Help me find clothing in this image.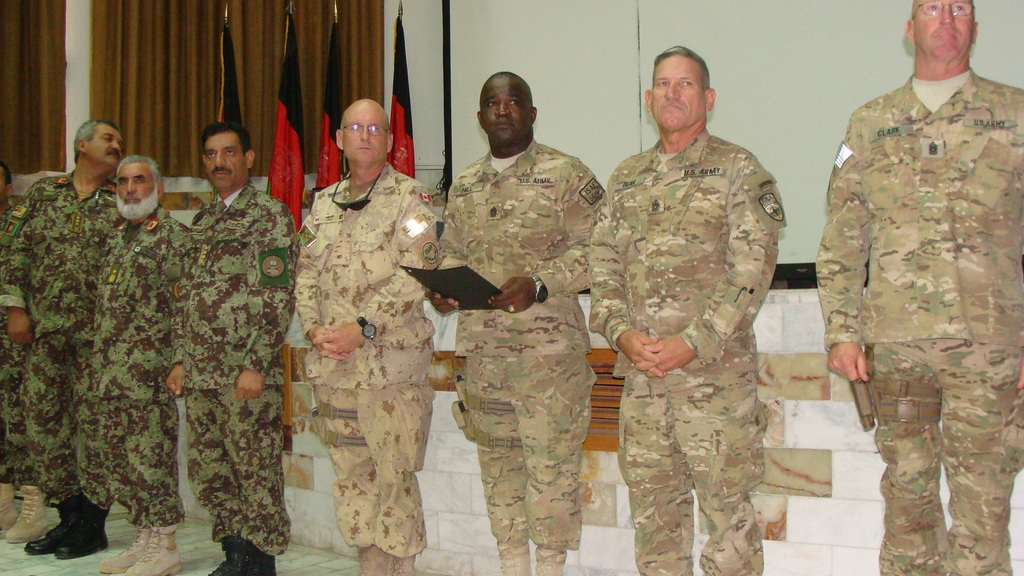
Found it: (177, 179, 301, 557).
